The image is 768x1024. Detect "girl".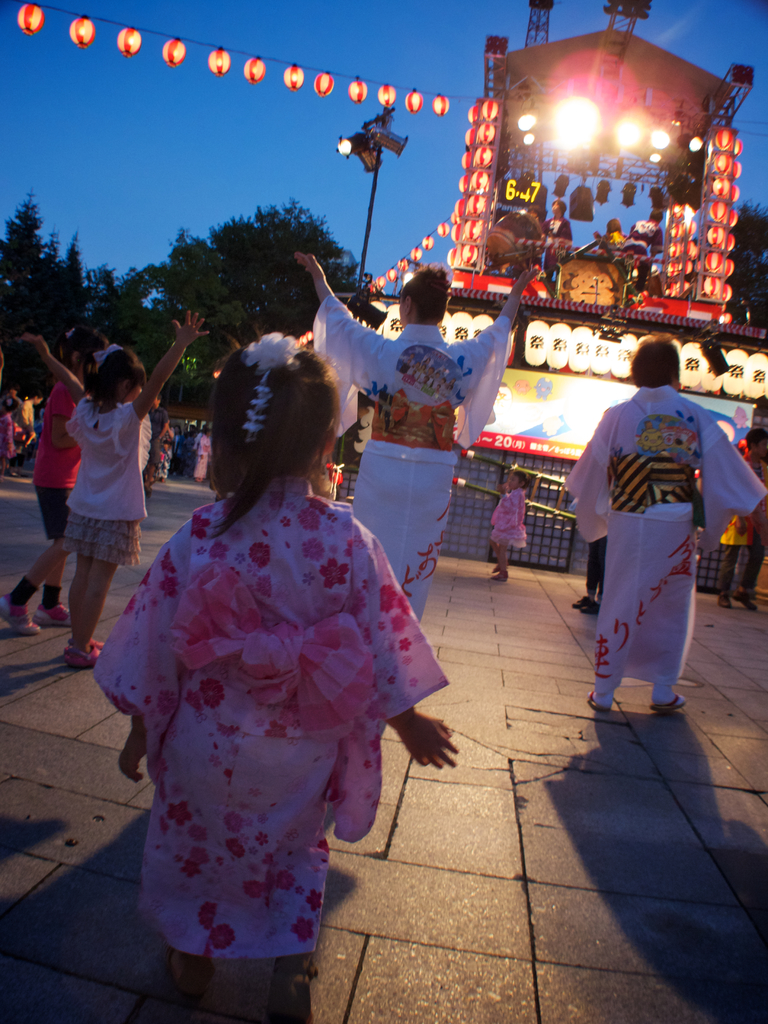
Detection: [0, 323, 106, 636].
